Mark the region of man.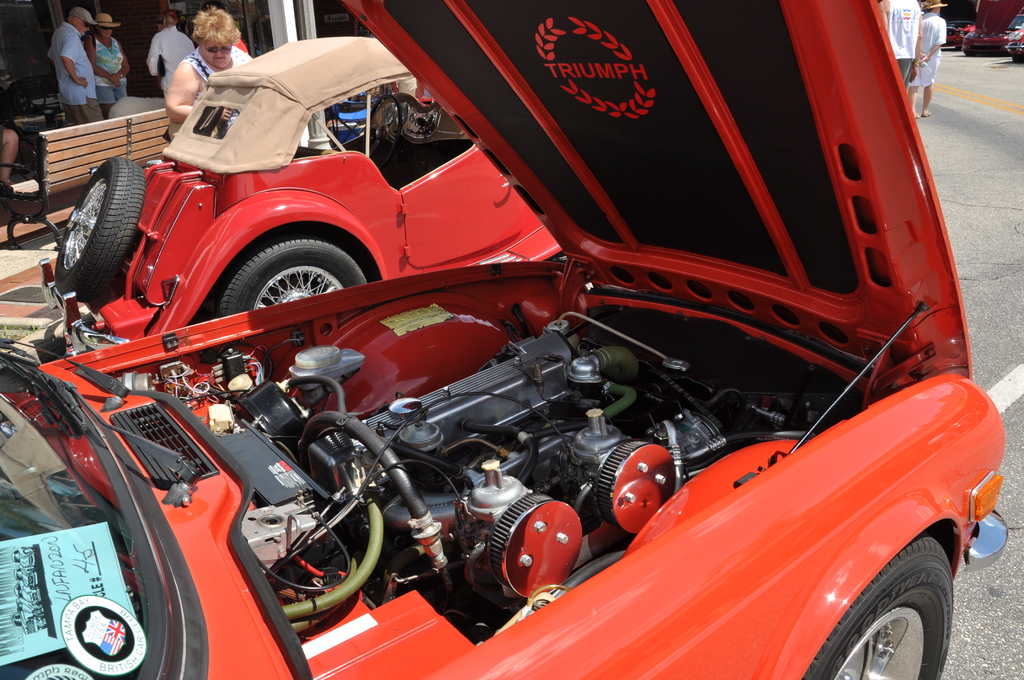
Region: l=880, t=0, r=924, b=90.
